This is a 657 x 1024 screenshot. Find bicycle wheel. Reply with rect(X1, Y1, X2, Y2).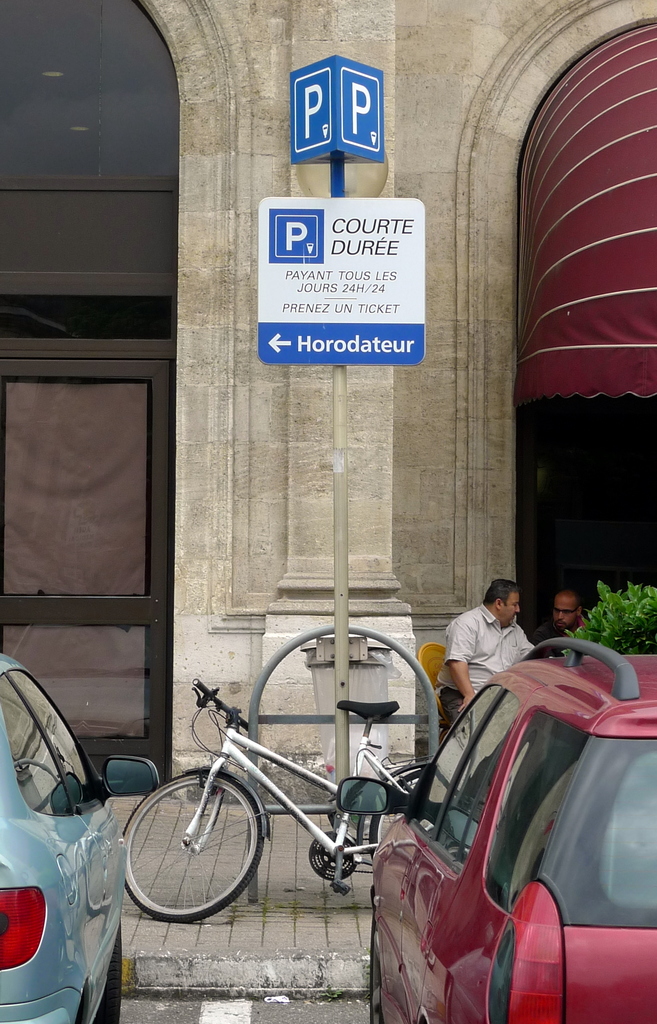
rect(119, 767, 264, 916).
